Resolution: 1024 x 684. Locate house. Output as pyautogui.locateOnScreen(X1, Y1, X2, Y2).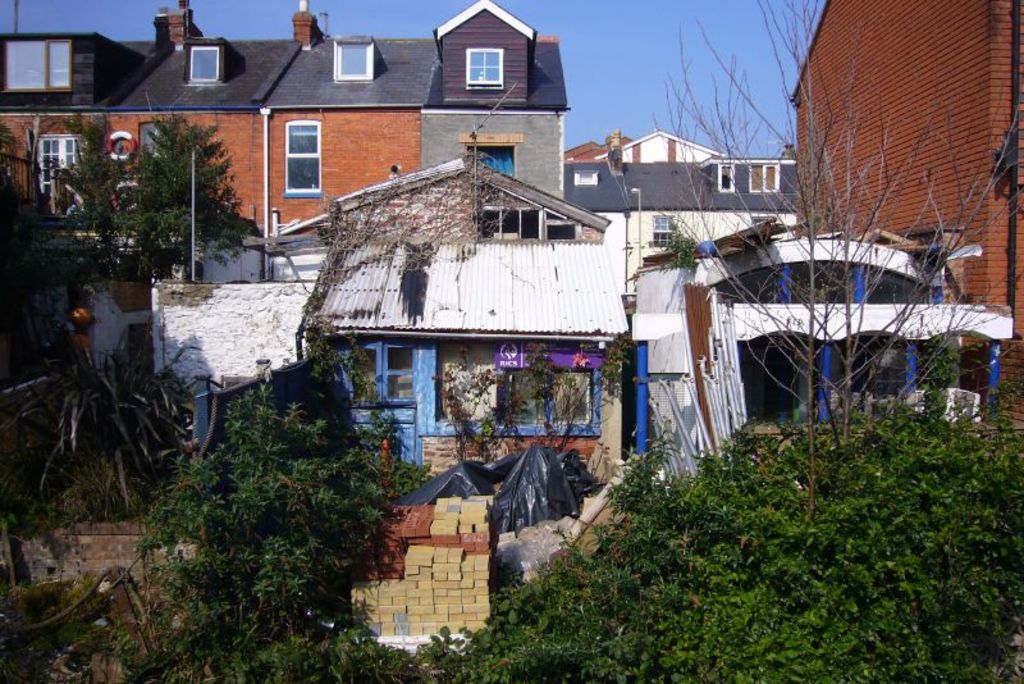
pyautogui.locateOnScreen(625, 209, 1018, 483).
